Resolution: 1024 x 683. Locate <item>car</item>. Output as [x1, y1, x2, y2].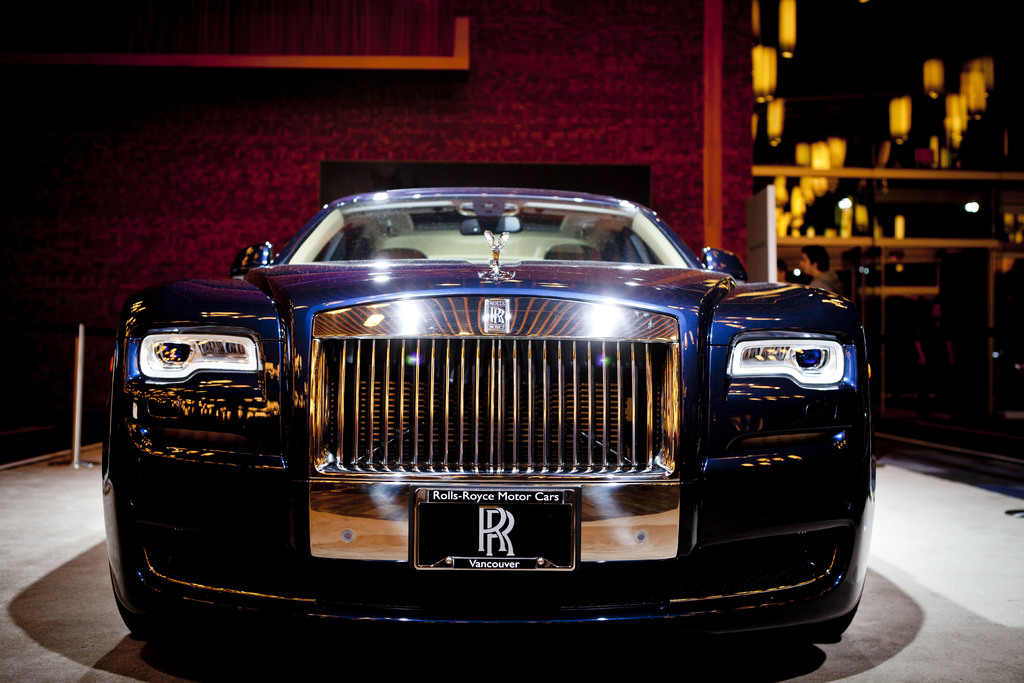
[61, 167, 868, 682].
